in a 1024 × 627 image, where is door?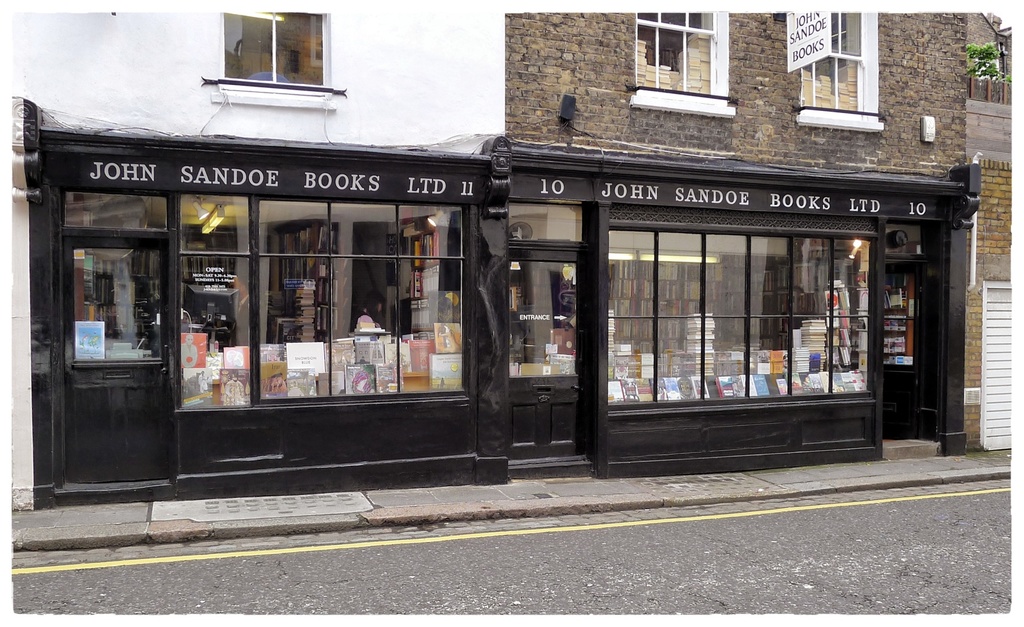
crop(892, 246, 961, 455).
